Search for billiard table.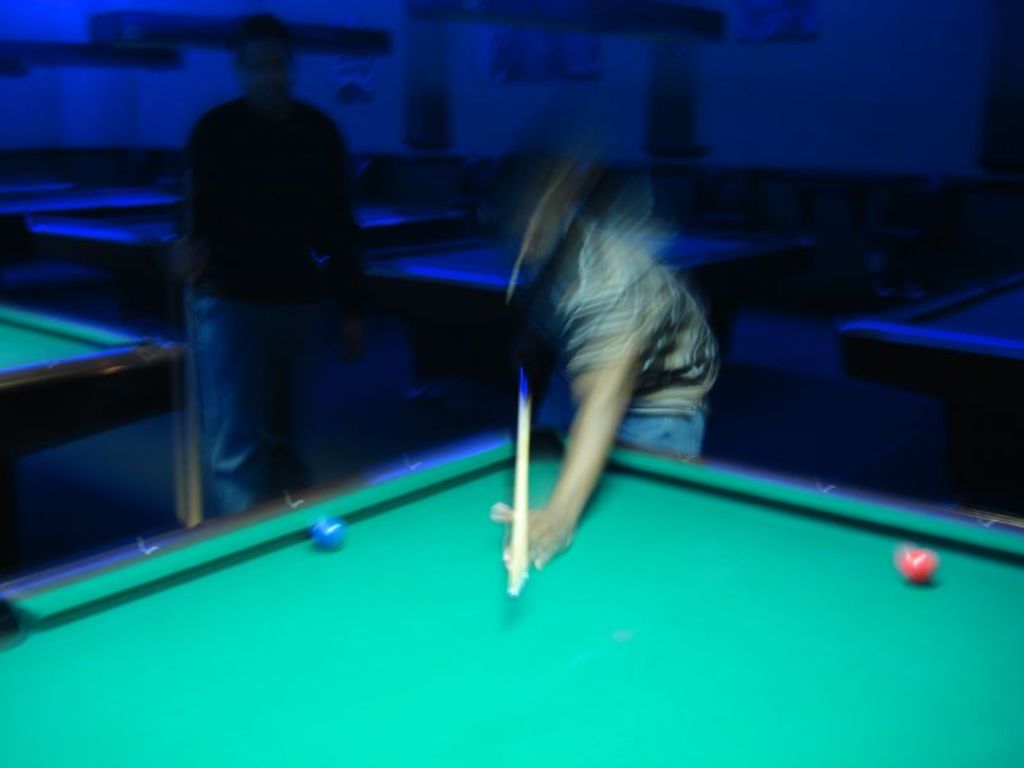
Found at left=319, top=211, right=806, bottom=398.
